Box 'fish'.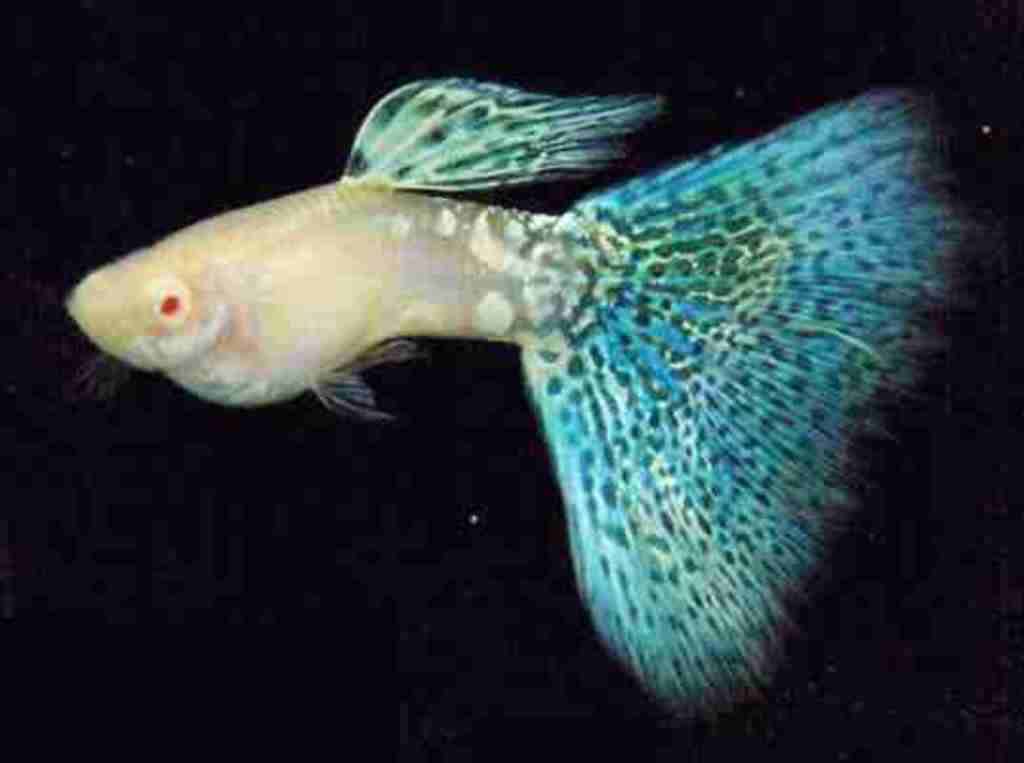
105, 84, 971, 700.
